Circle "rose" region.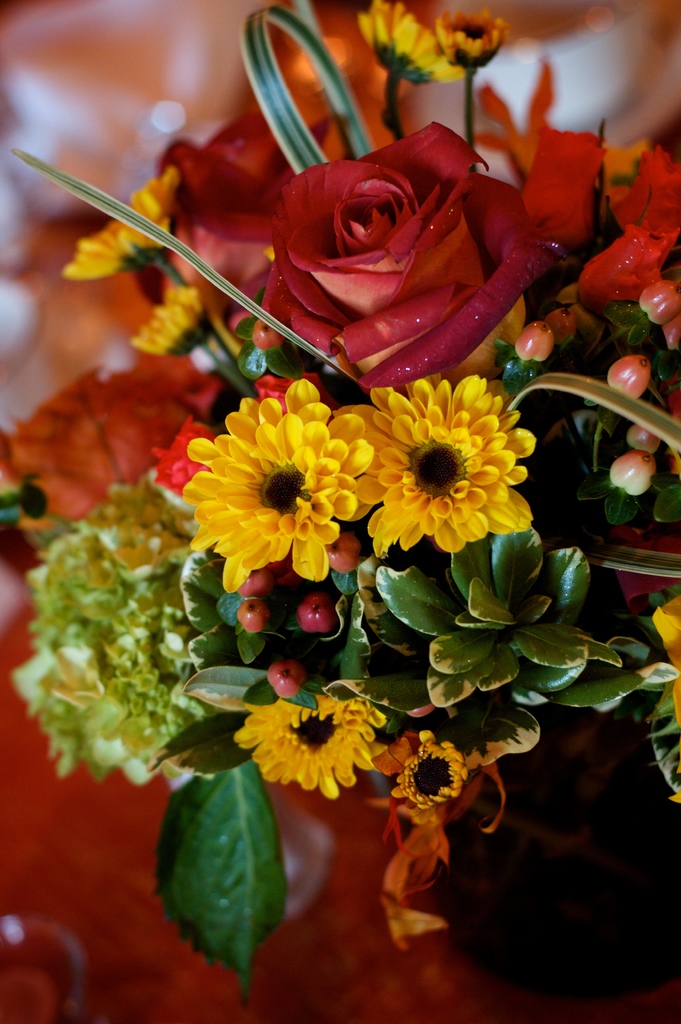
Region: {"x1": 254, "y1": 118, "x2": 550, "y2": 400}.
